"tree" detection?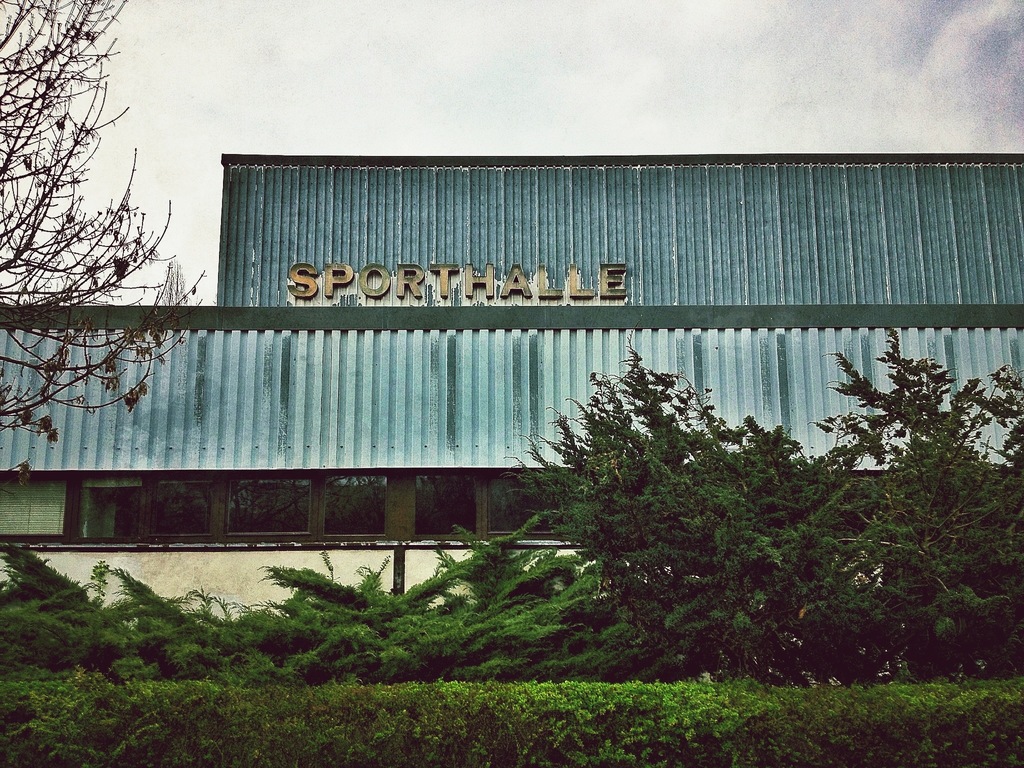
bbox=[792, 324, 1023, 679]
